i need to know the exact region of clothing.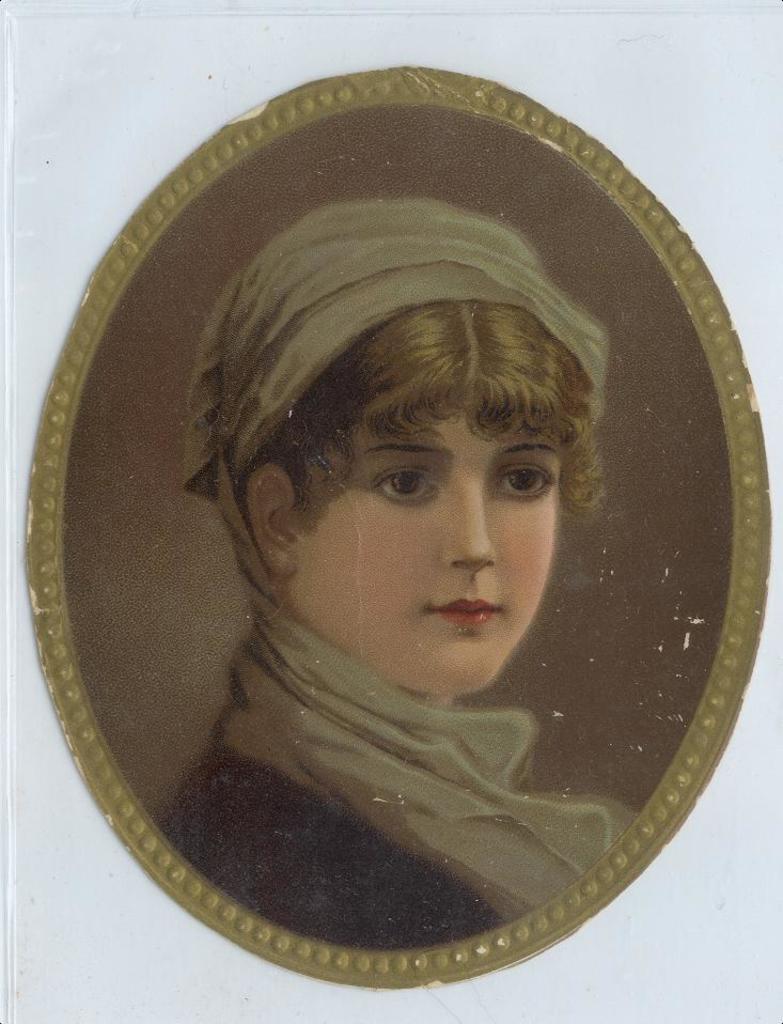
Region: {"left": 157, "top": 746, "right": 502, "bottom": 955}.
